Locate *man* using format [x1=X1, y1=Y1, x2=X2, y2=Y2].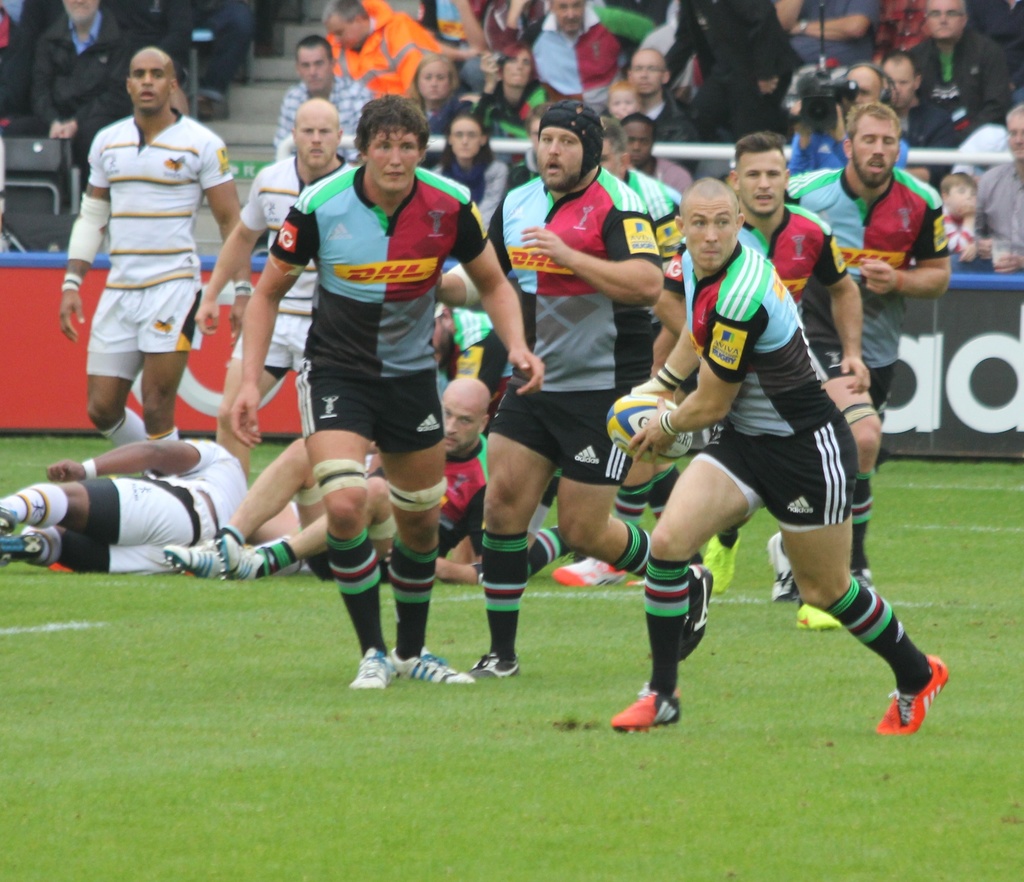
[x1=433, y1=102, x2=710, y2=677].
